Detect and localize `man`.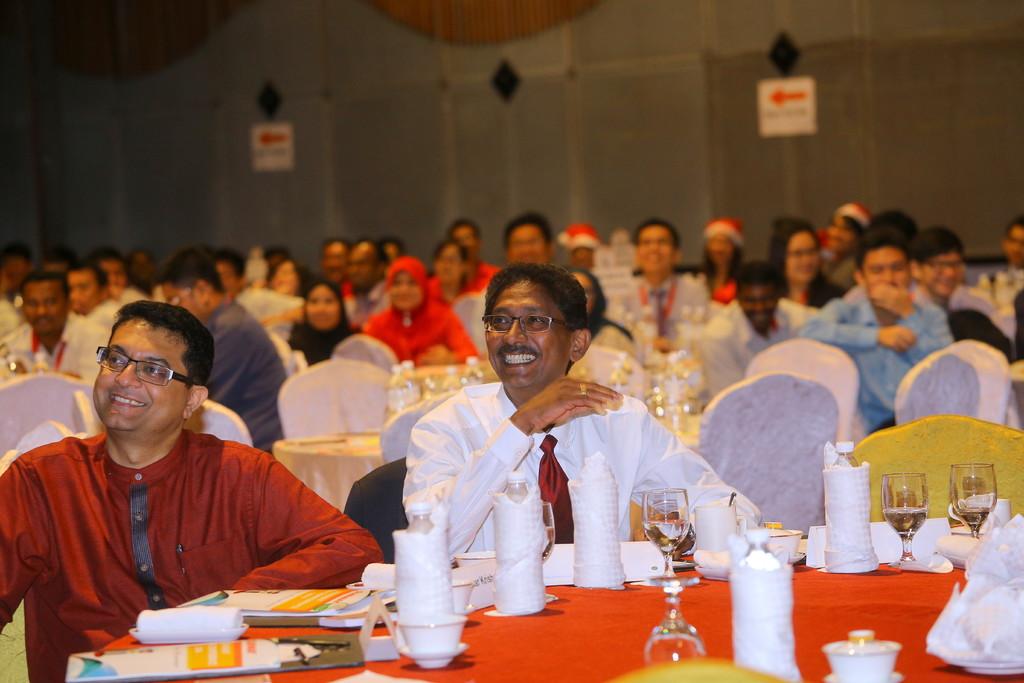
Localized at left=460, top=215, right=552, bottom=353.
